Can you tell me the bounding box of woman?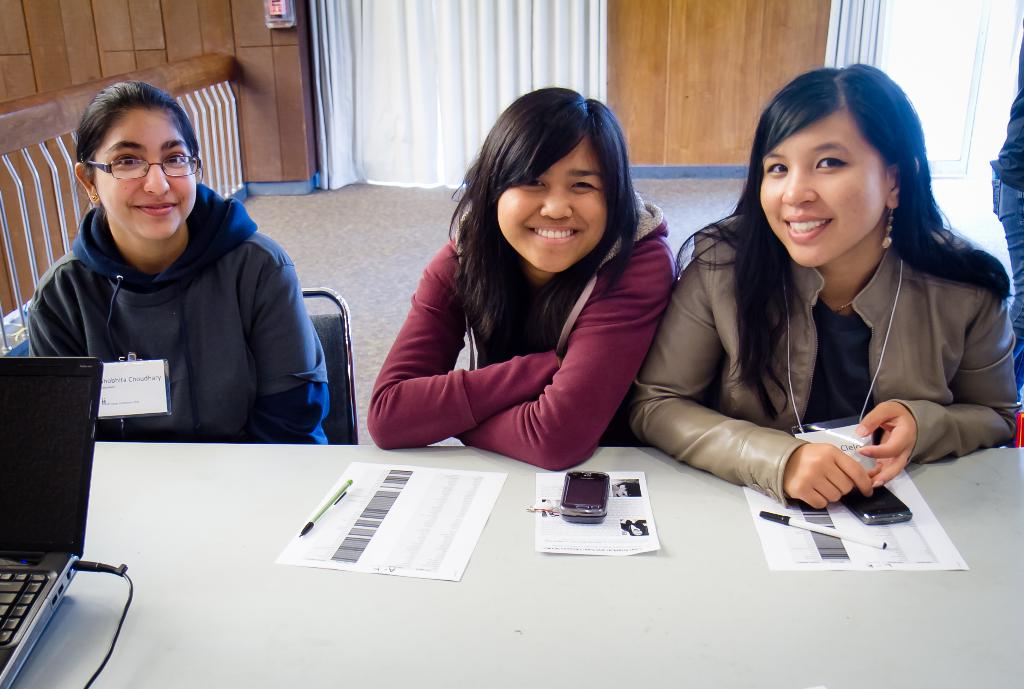
box(367, 85, 683, 469).
